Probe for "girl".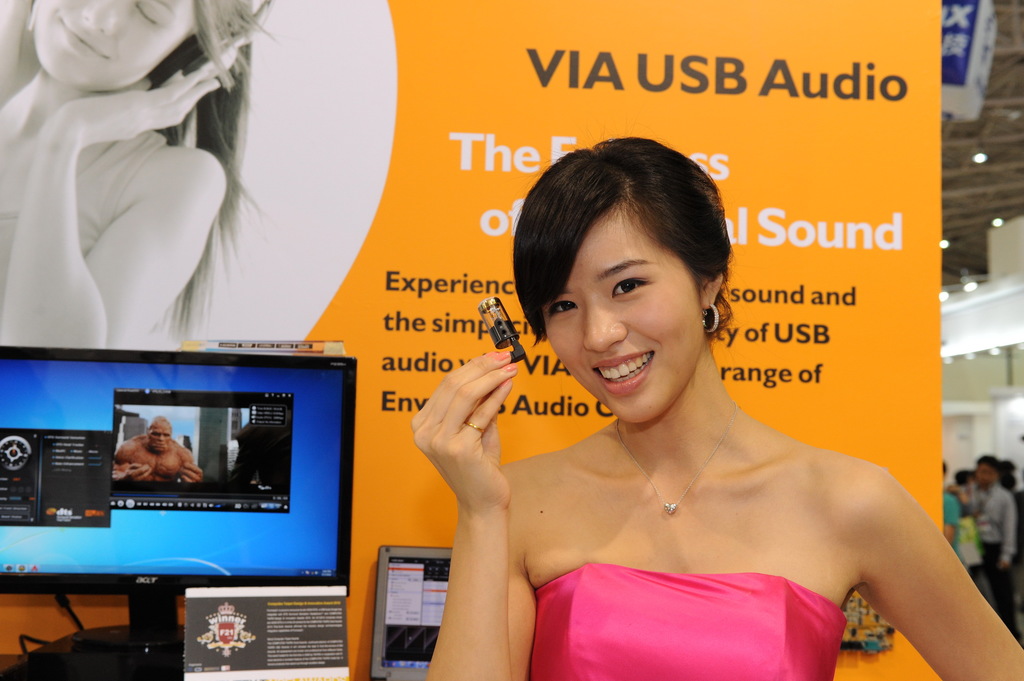
Probe result: locate(407, 134, 1023, 680).
